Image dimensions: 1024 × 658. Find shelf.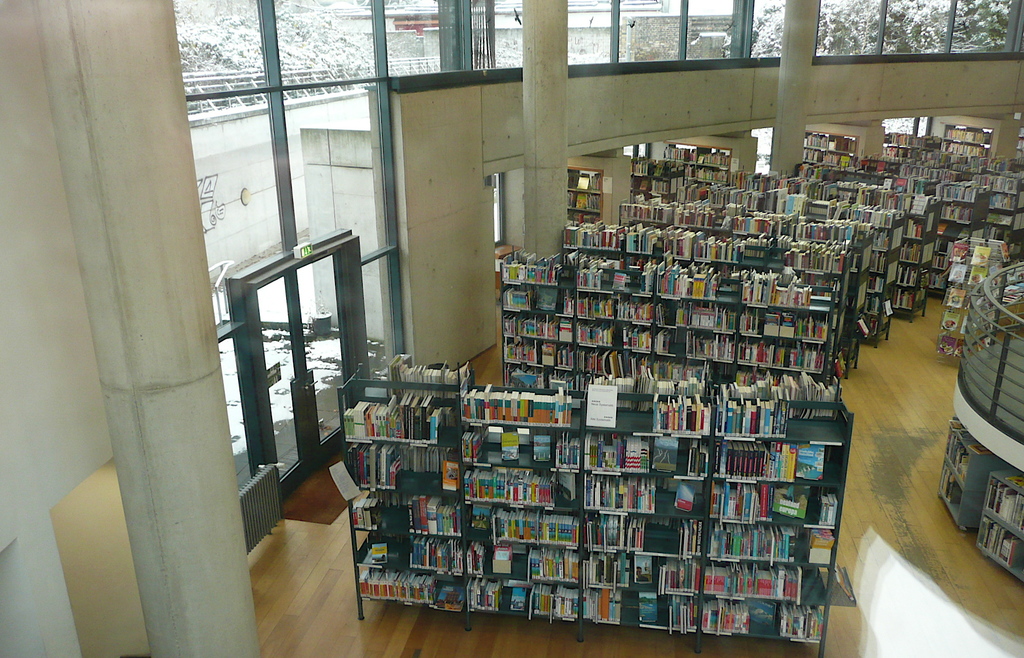
box=[584, 514, 703, 547].
